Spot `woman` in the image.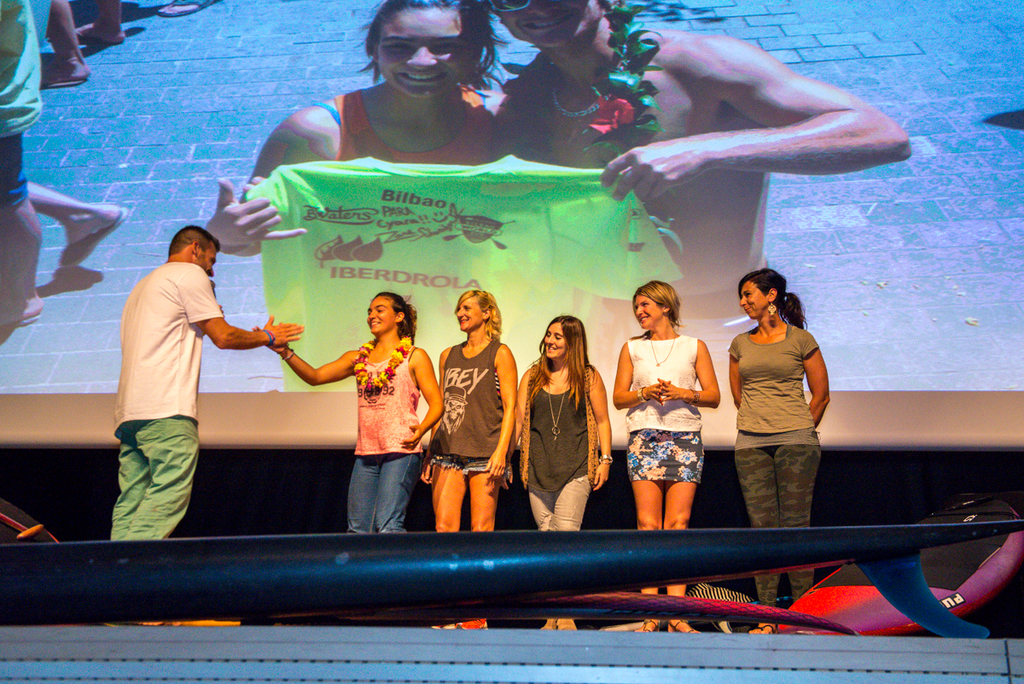
`woman` found at x1=612 y1=283 x2=722 y2=636.
